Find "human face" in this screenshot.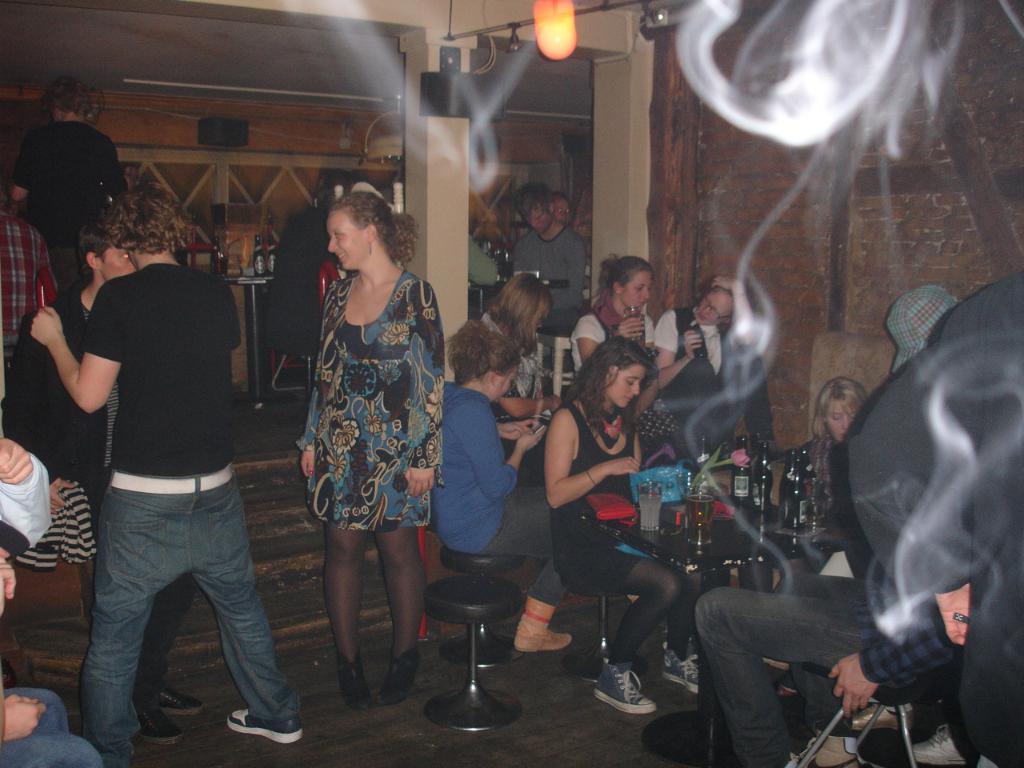
The bounding box for "human face" is 551,198,569,219.
